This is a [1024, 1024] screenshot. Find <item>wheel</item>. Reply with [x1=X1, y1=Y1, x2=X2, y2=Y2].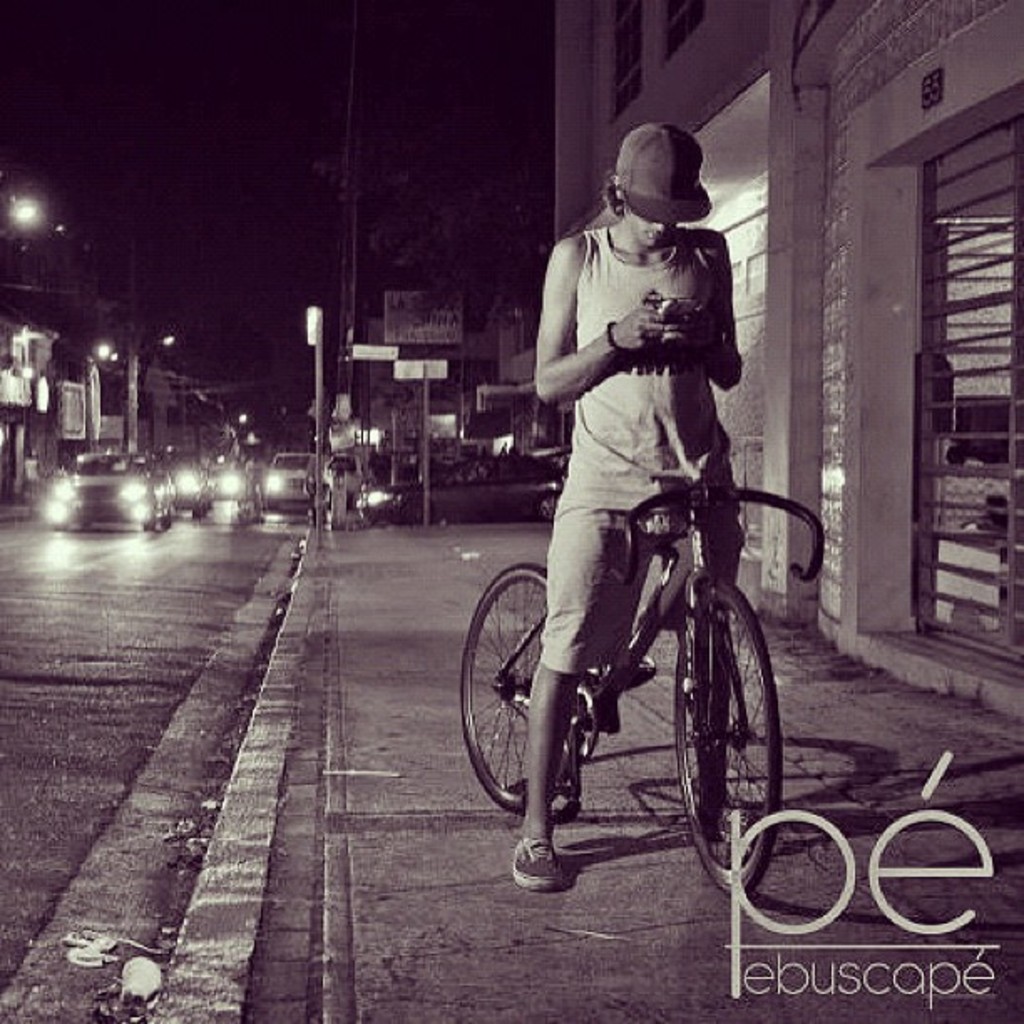
[x1=57, y1=522, x2=65, y2=525].
